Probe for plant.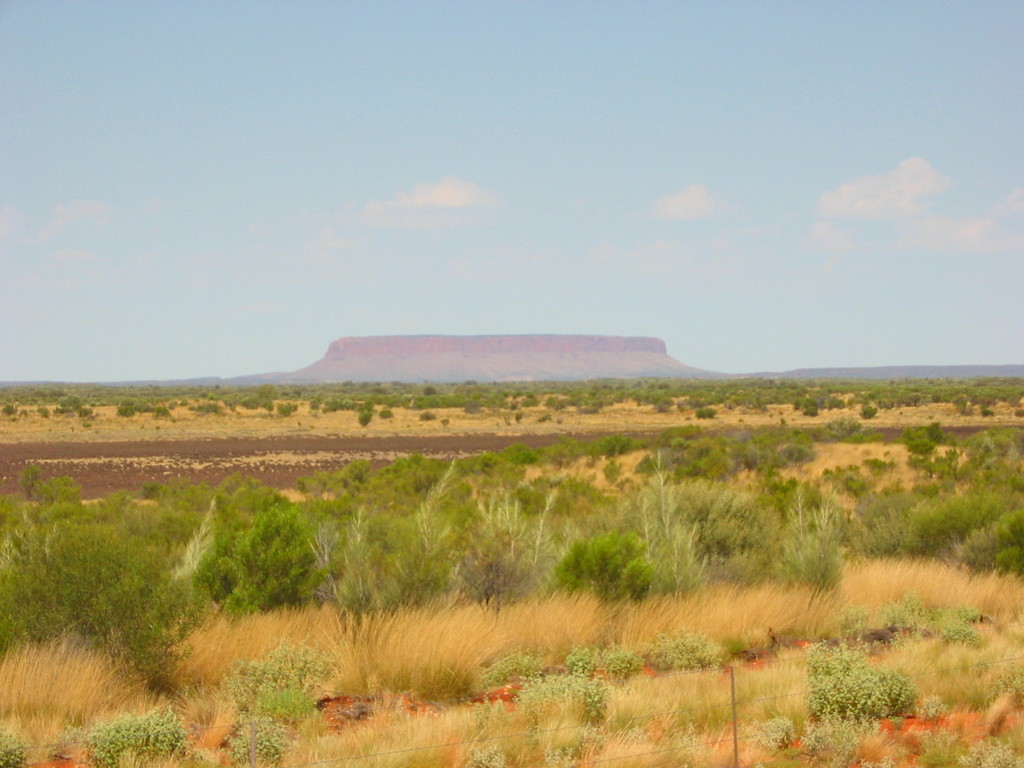
Probe result: crop(484, 651, 538, 691).
